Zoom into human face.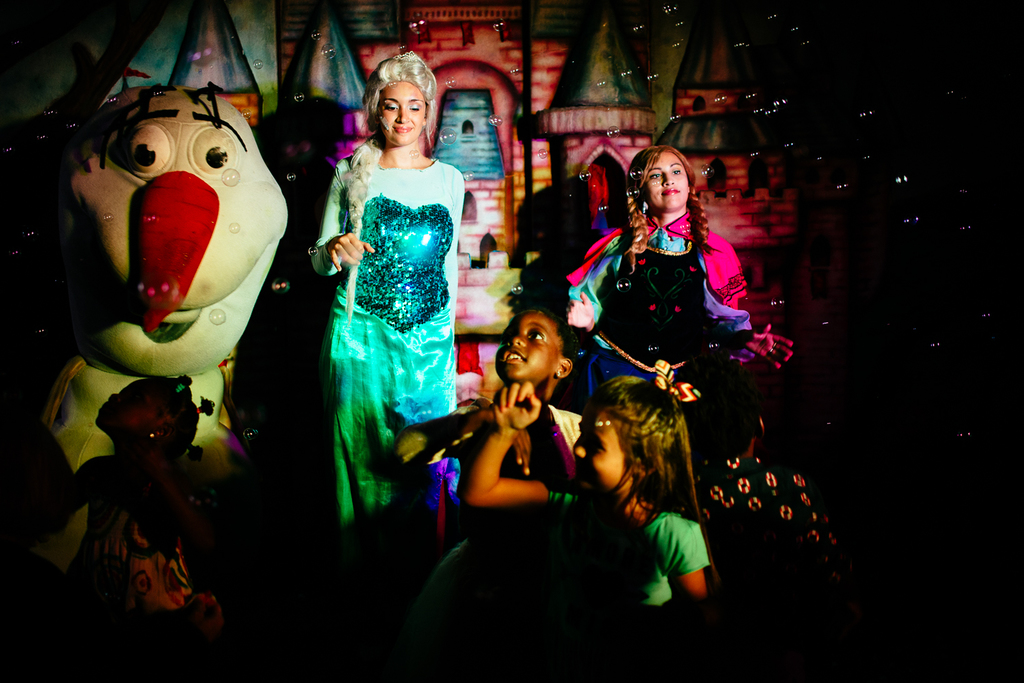
Zoom target: bbox=[642, 151, 687, 209].
